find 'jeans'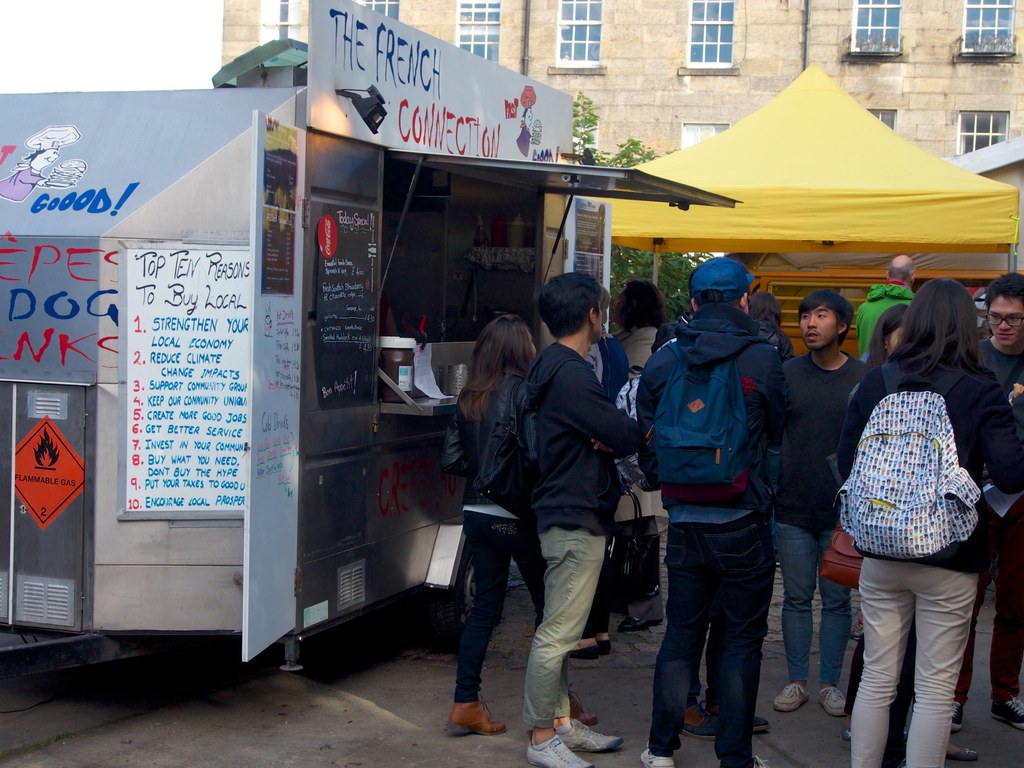
x1=787, y1=506, x2=835, y2=684
